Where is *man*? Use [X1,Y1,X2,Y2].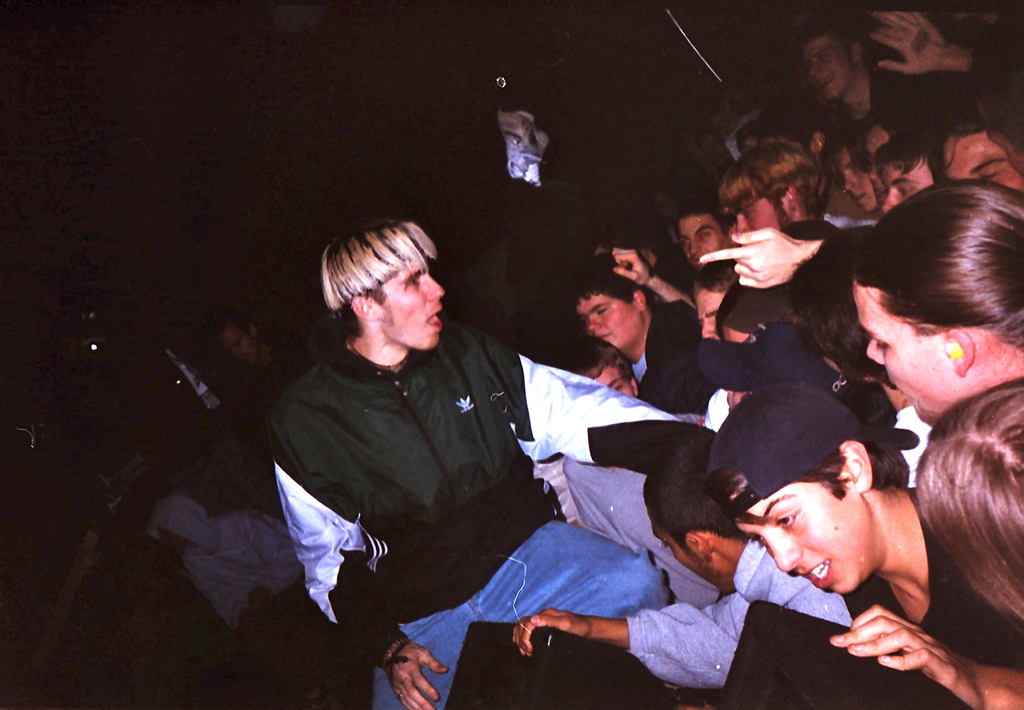
[714,144,862,241].
